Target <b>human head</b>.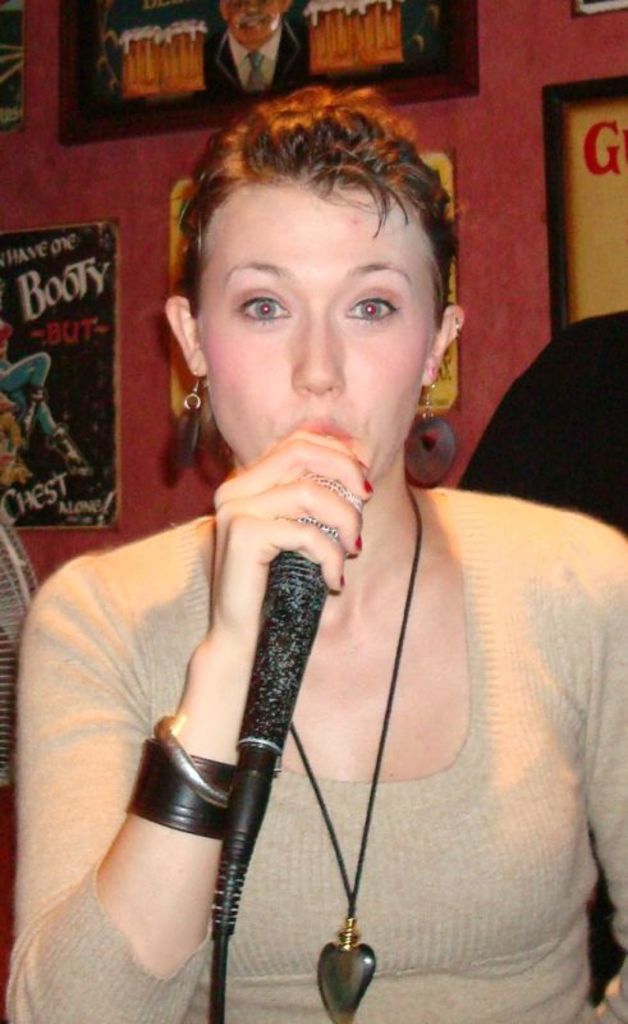
Target region: detection(217, 0, 288, 50).
